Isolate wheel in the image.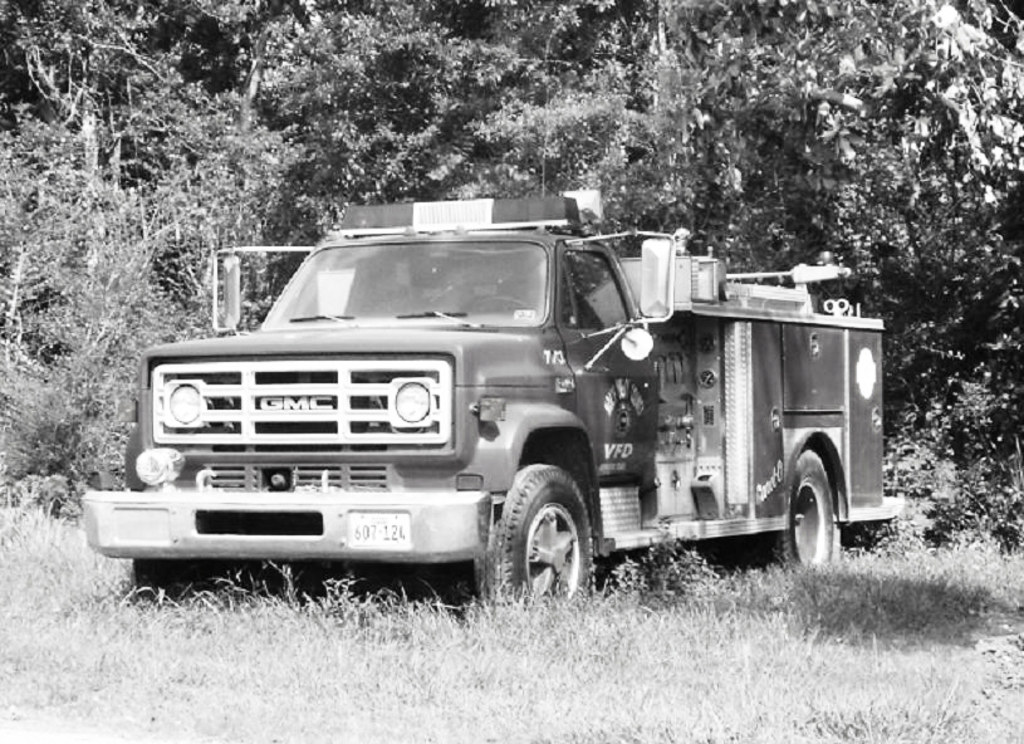
Isolated region: [495,475,598,603].
